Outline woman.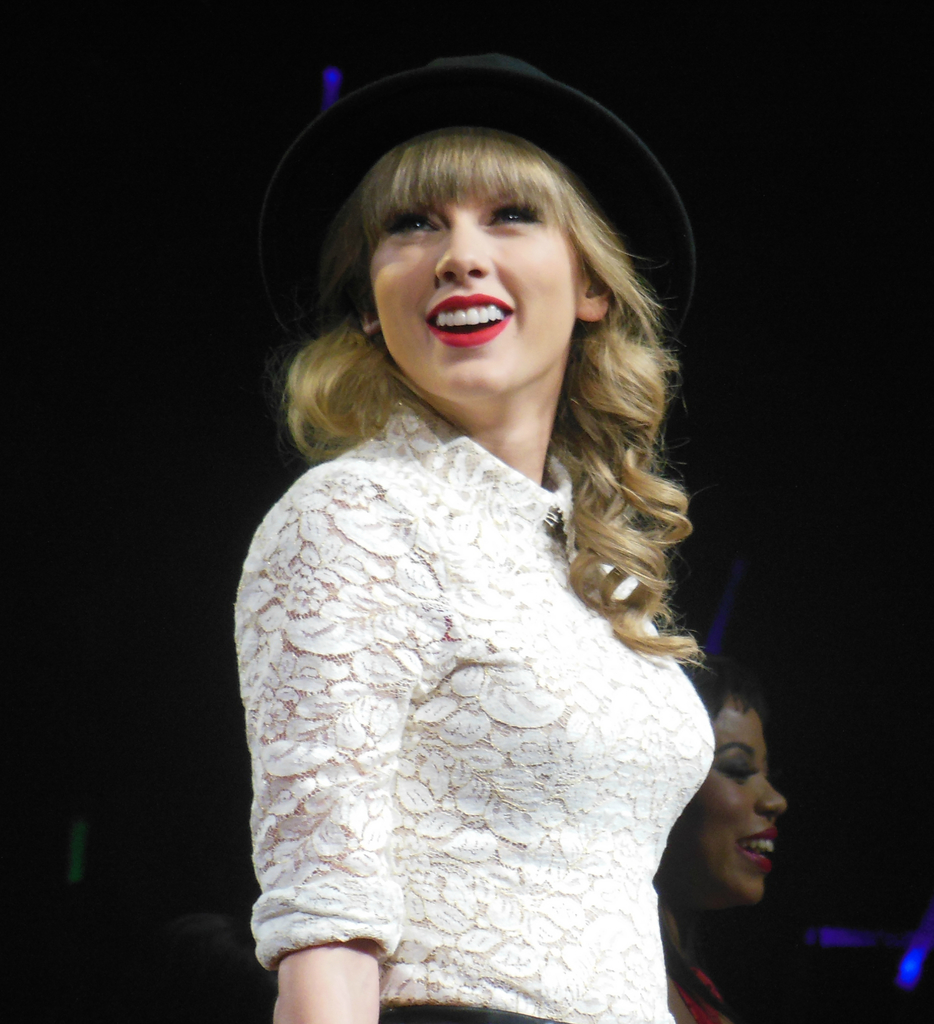
Outline: <box>641,653,797,1023</box>.
